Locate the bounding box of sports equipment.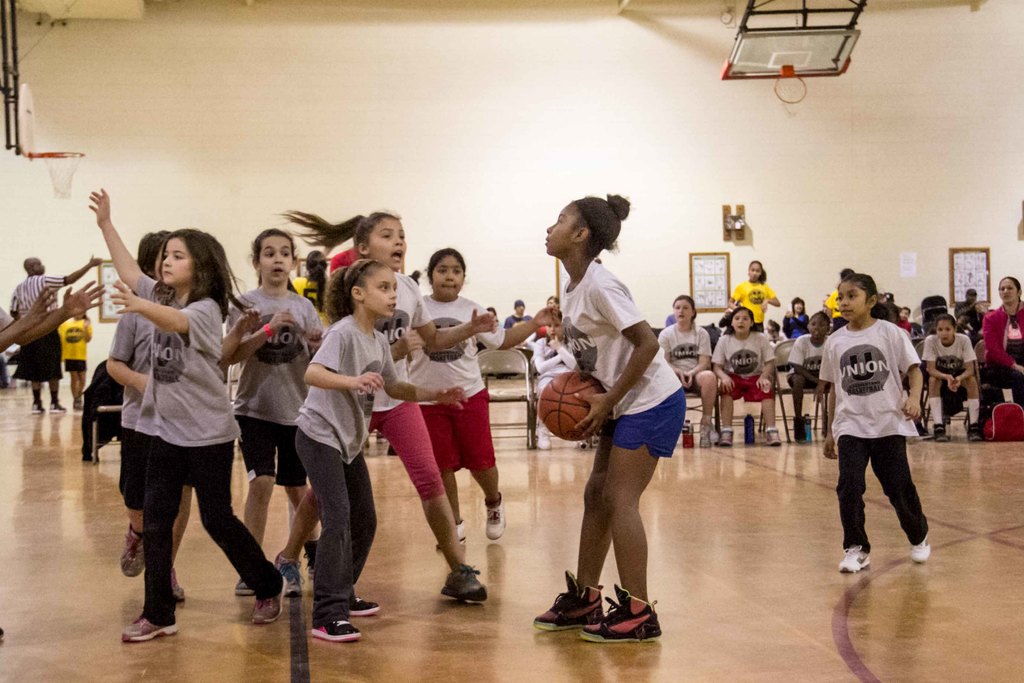
Bounding box: {"left": 532, "top": 565, "right": 607, "bottom": 629}.
